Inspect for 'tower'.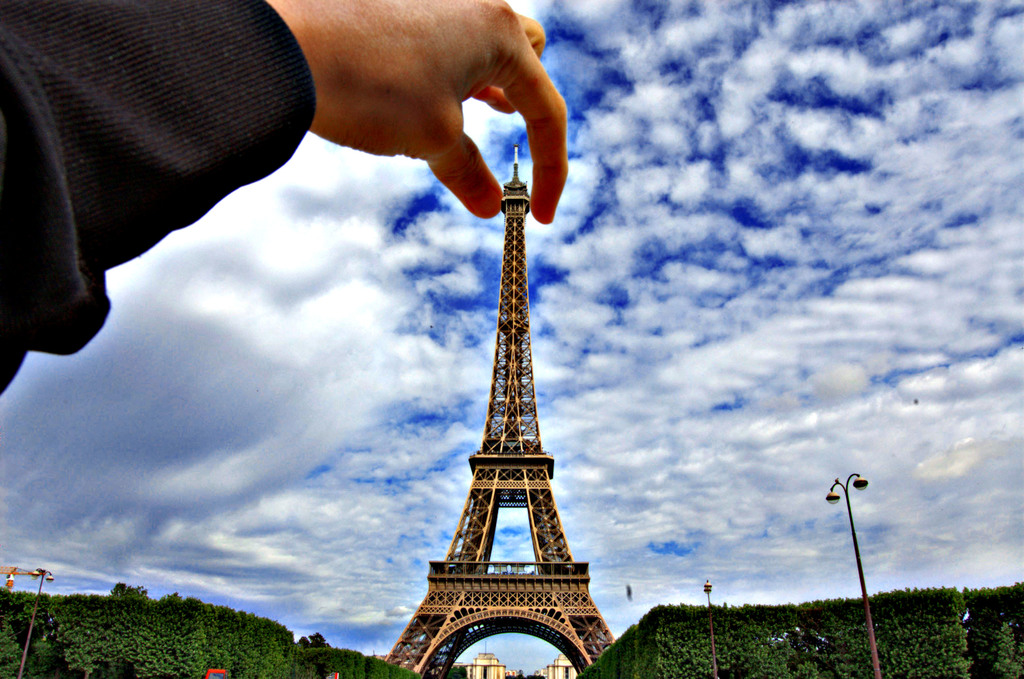
Inspection: 337:115:634:653.
